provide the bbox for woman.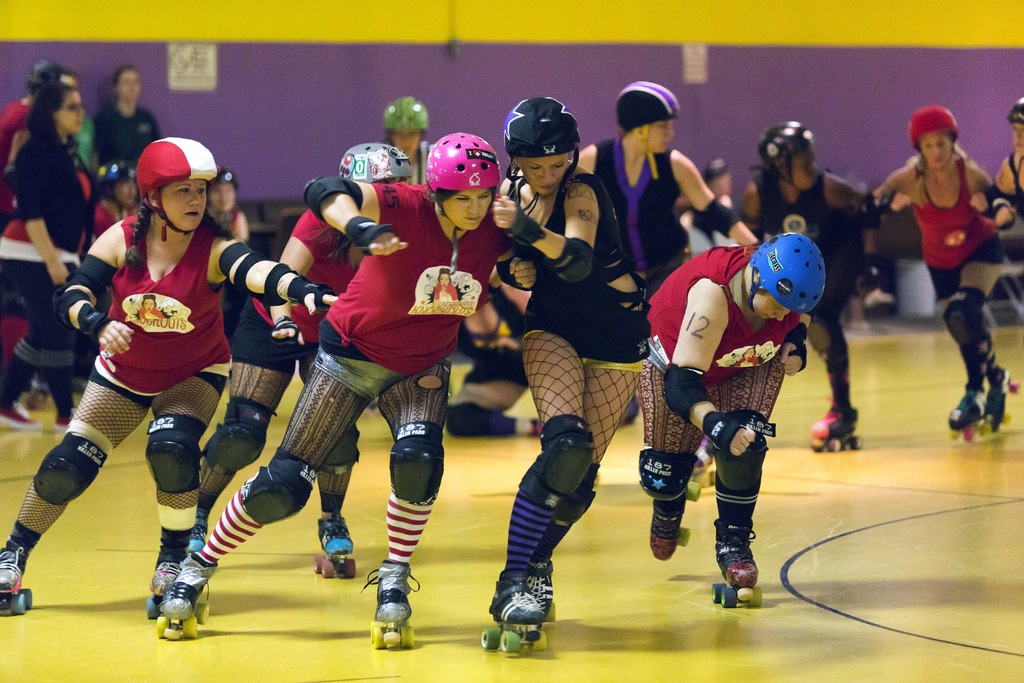
Rect(207, 181, 248, 239).
